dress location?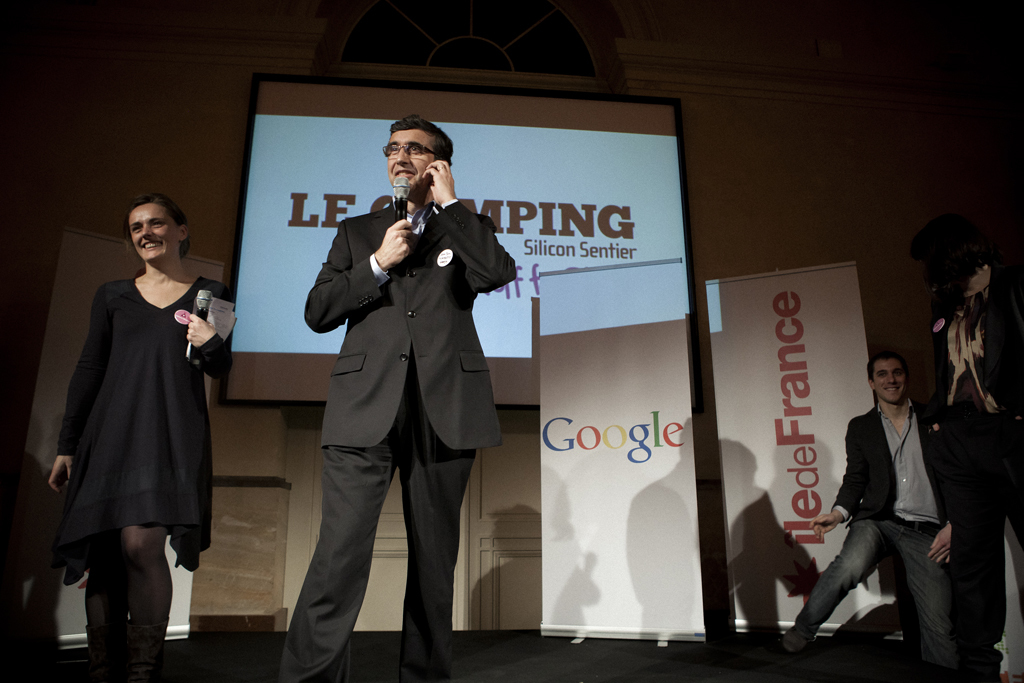
[left=54, top=278, right=232, bottom=583]
